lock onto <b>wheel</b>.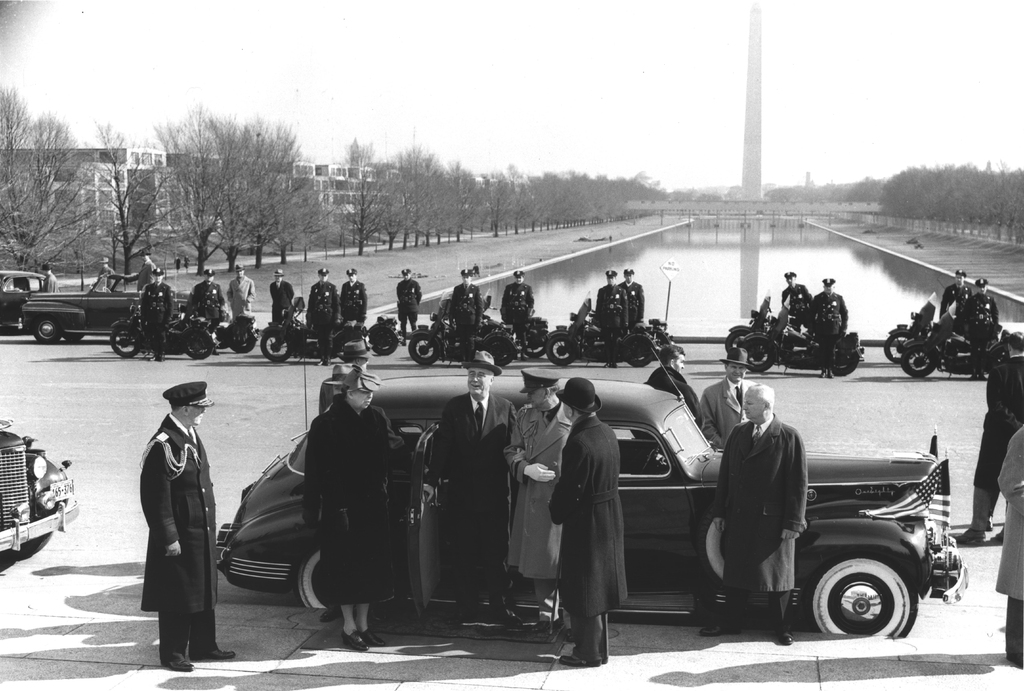
Locked: pyautogui.locateOnScreen(413, 333, 440, 363).
